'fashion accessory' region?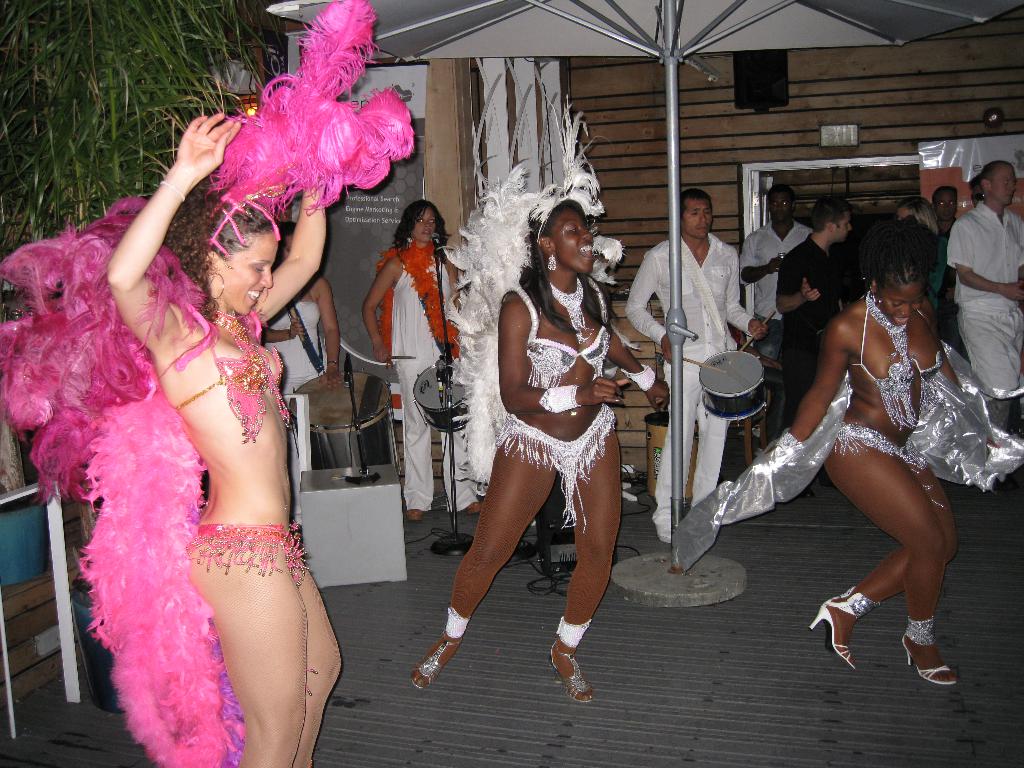
(x1=208, y1=0, x2=417, y2=270)
